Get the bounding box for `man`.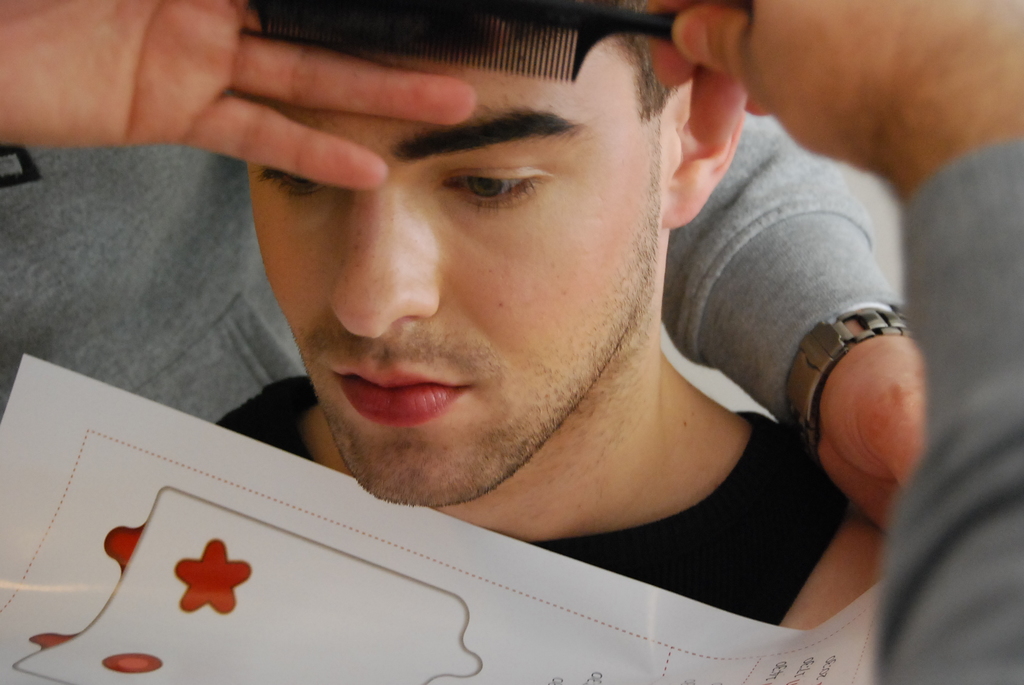
167, 0, 979, 659.
